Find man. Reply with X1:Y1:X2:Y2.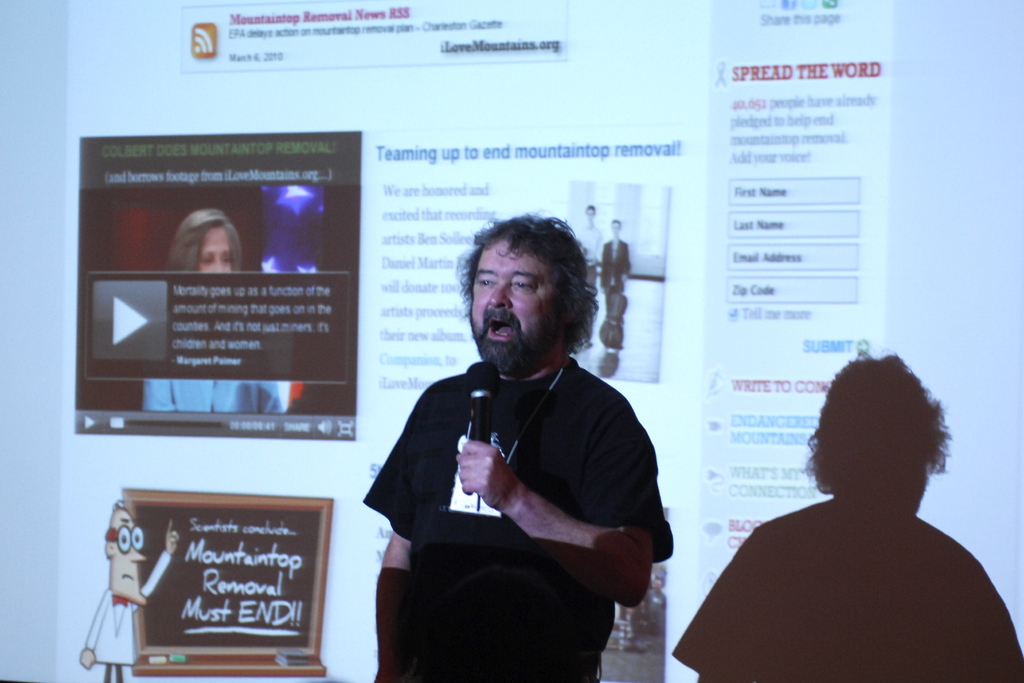
360:210:681:682.
